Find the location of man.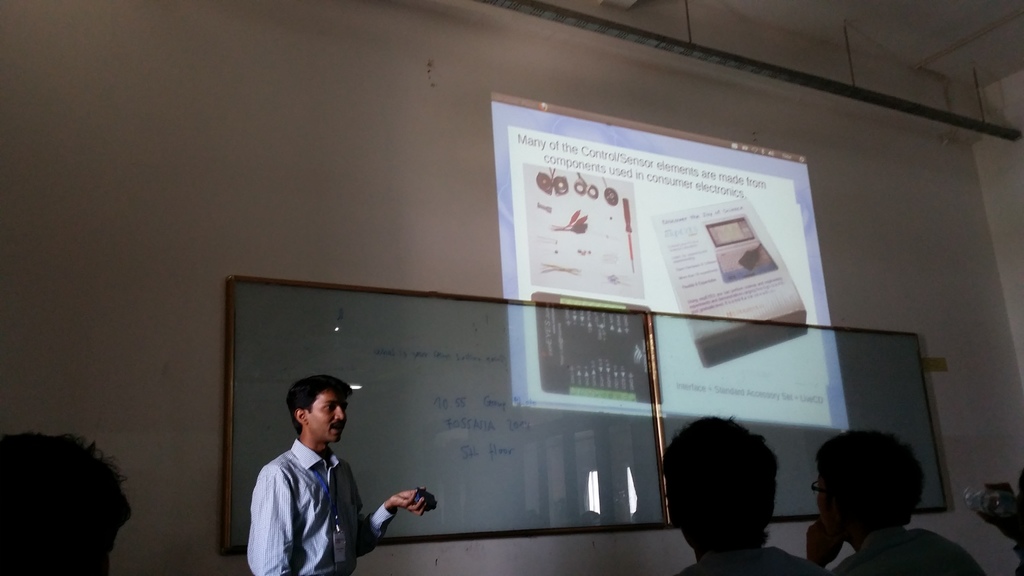
Location: [x1=233, y1=378, x2=390, y2=570].
